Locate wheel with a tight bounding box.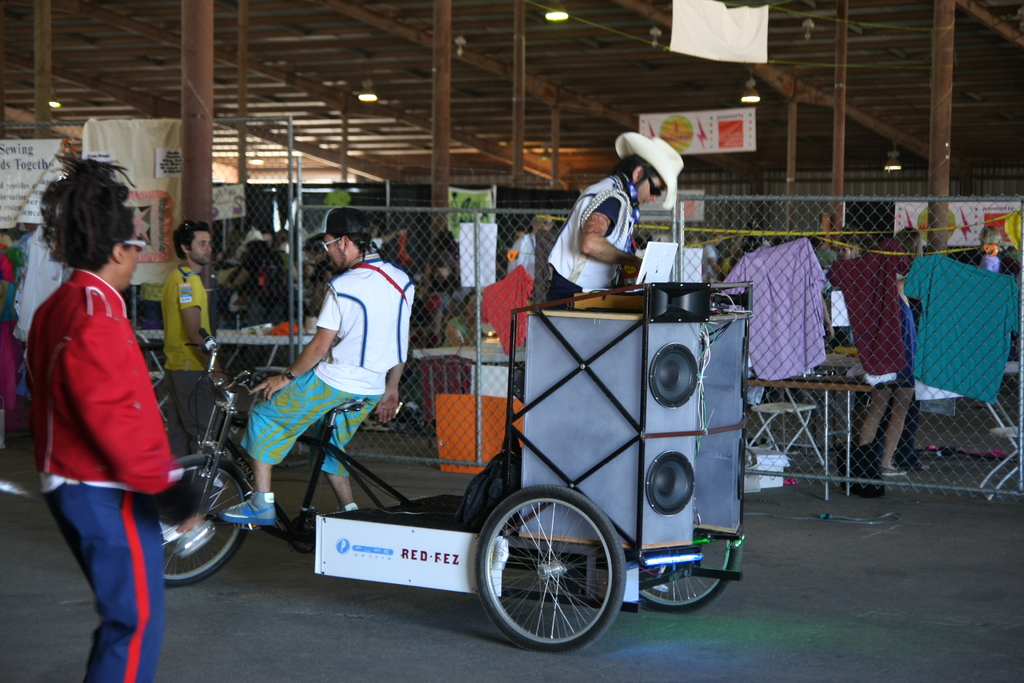
crop(636, 534, 742, 611).
